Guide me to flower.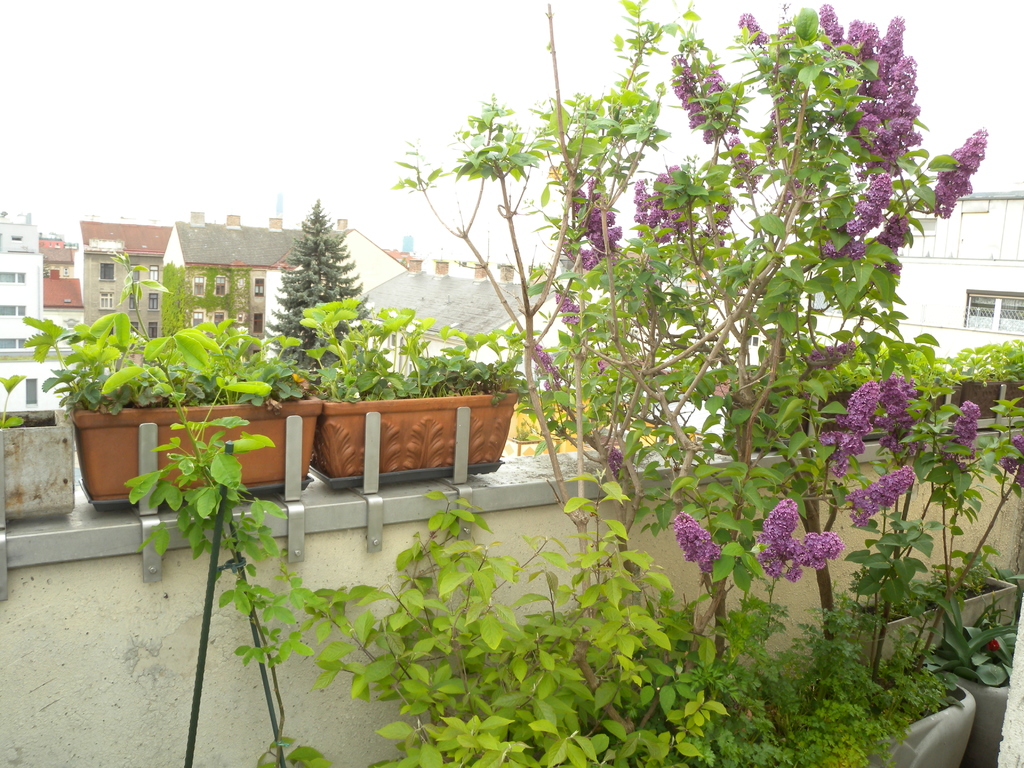
Guidance: BBox(675, 509, 722, 573).
